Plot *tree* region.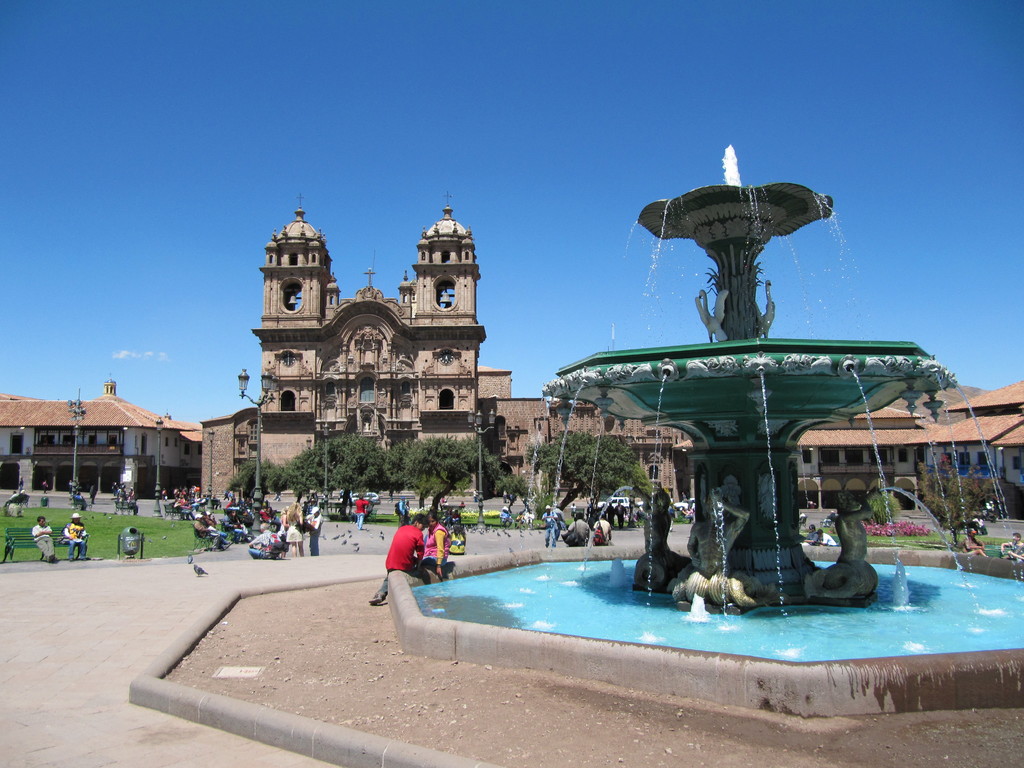
Plotted at (left=905, top=450, right=1007, bottom=541).
